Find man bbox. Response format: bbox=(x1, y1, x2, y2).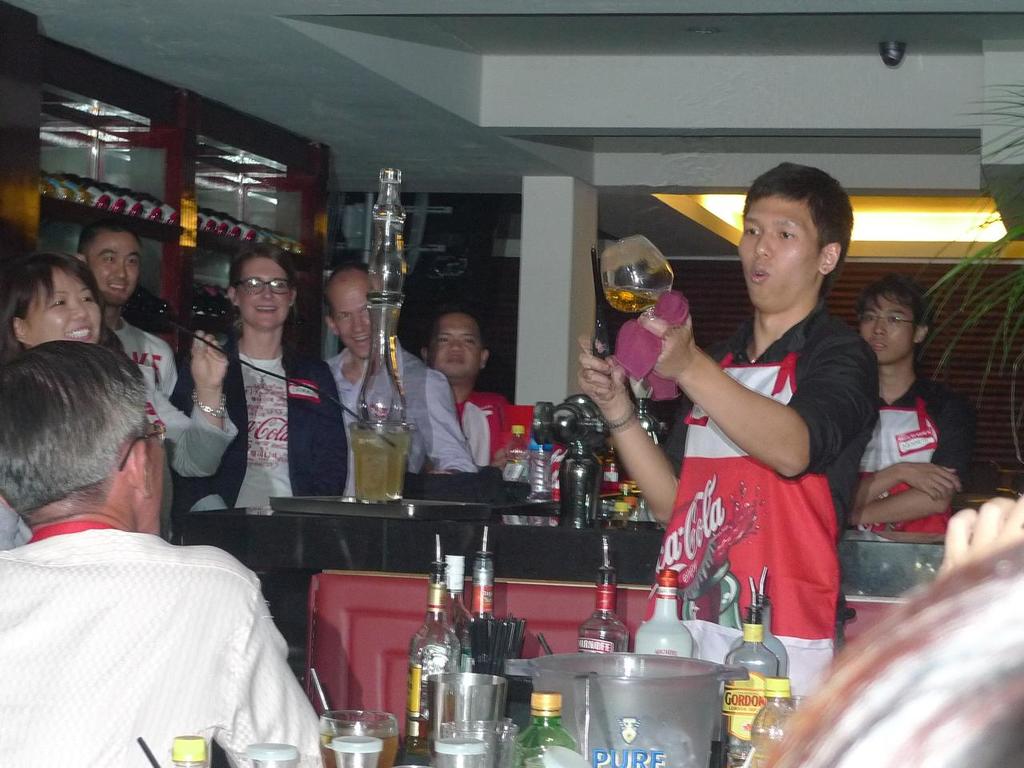
bbox=(174, 240, 350, 514).
